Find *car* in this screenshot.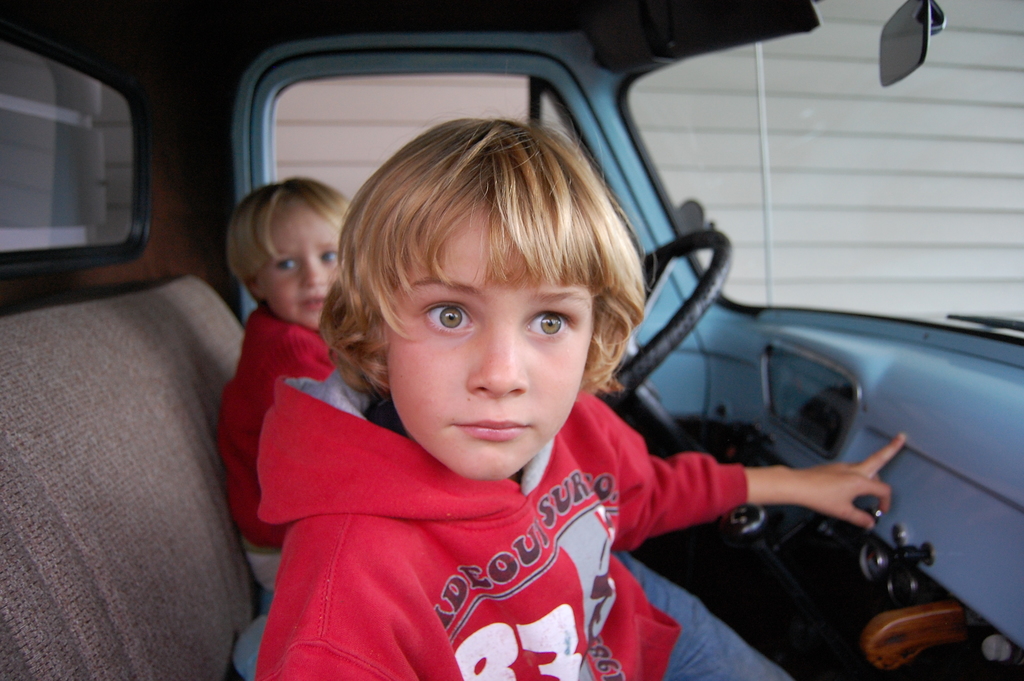
The bounding box for *car* is (0,1,1023,680).
